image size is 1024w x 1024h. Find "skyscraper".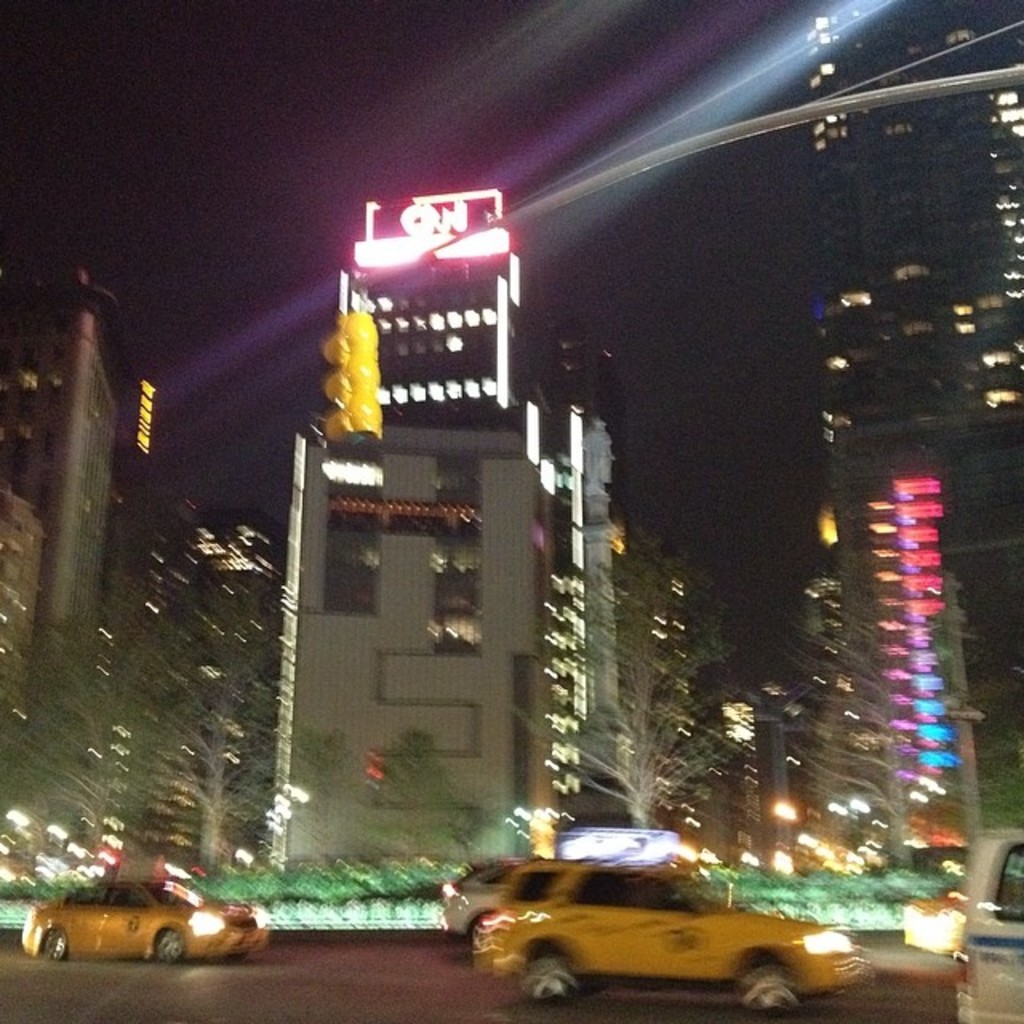
<bbox>0, 482, 46, 784</bbox>.
